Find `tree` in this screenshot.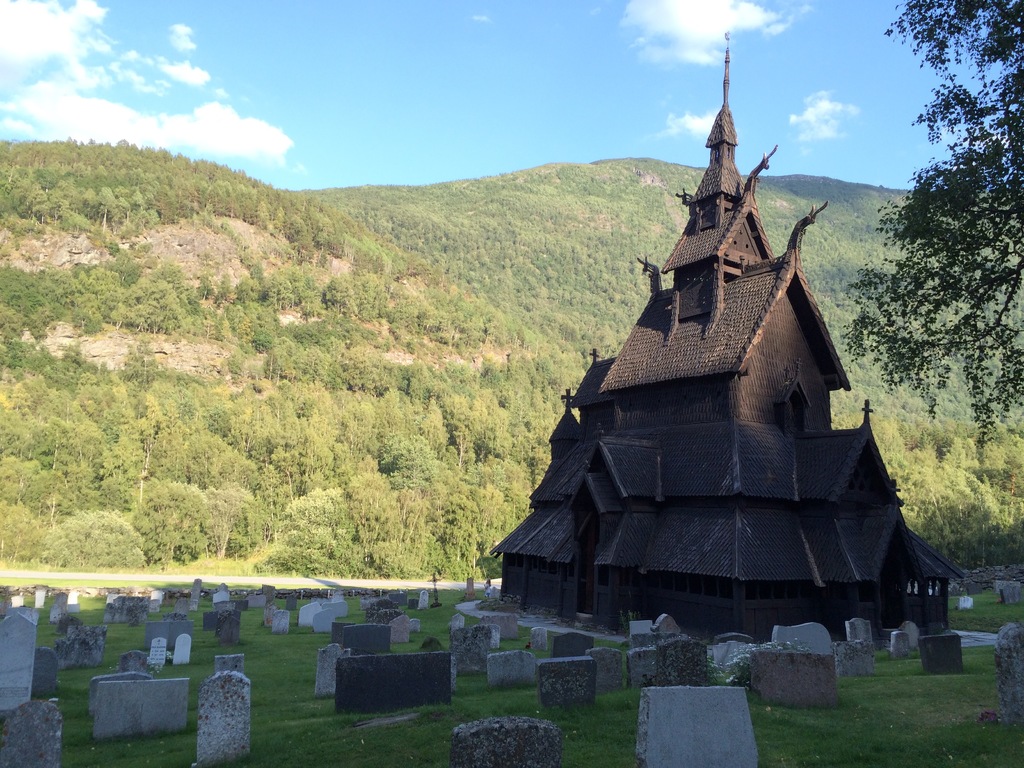
The bounding box for `tree` is <bbox>141, 415, 255, 472</bbox>.
